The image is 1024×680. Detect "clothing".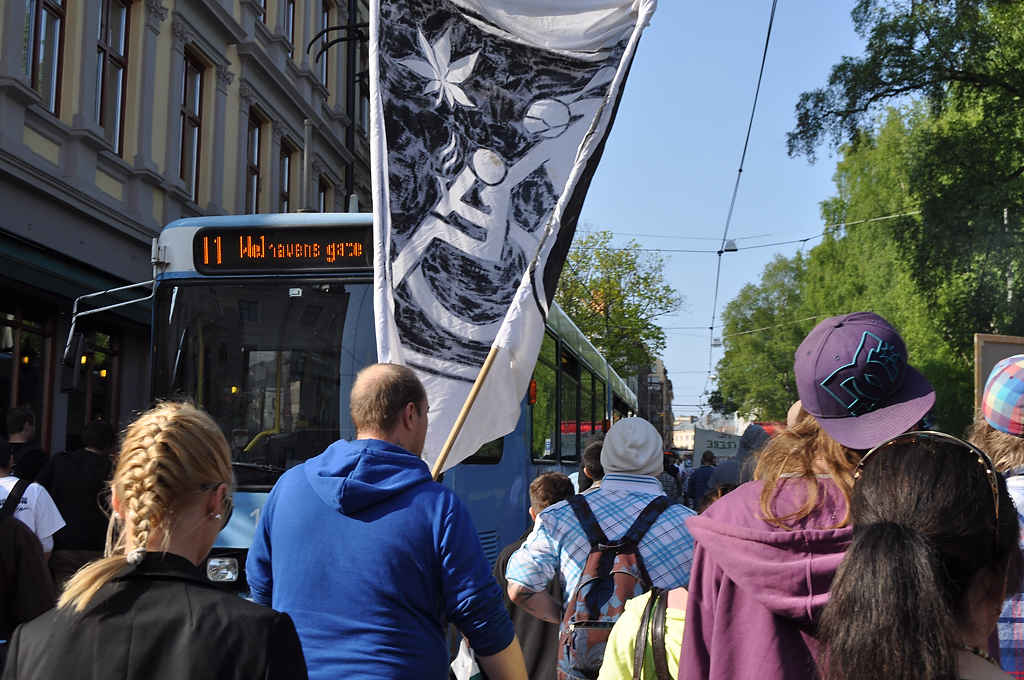
Detection: <region>508, 470, 700, 678</region>.
